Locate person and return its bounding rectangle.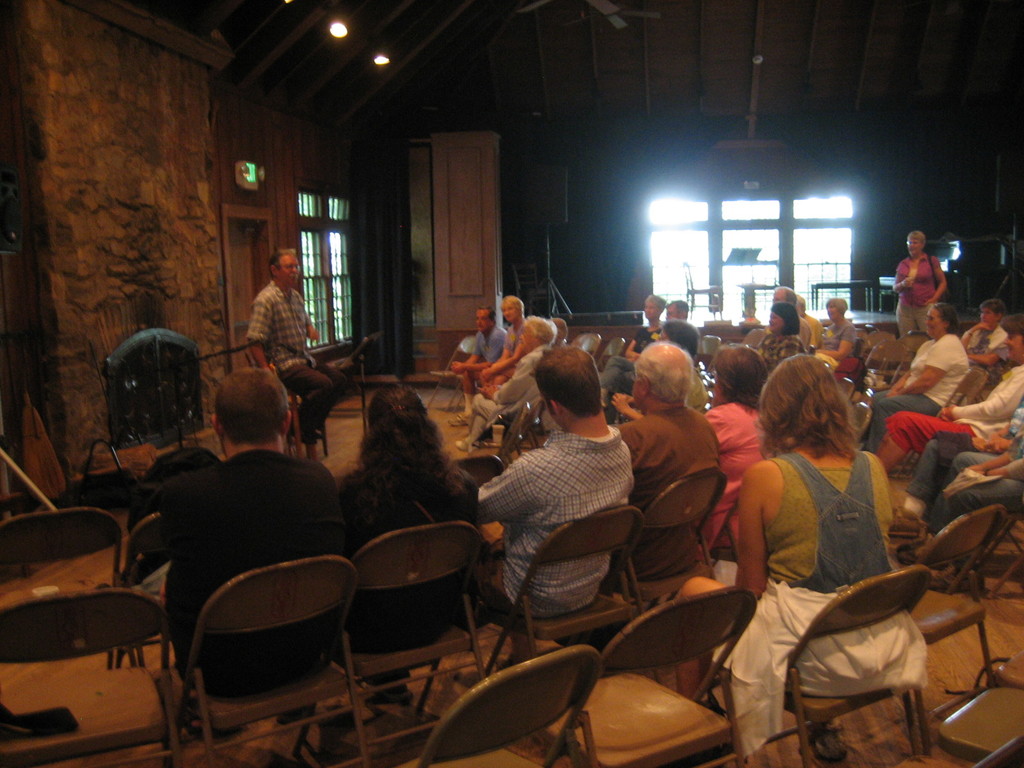
BBox(824, 296, 860, 388).
